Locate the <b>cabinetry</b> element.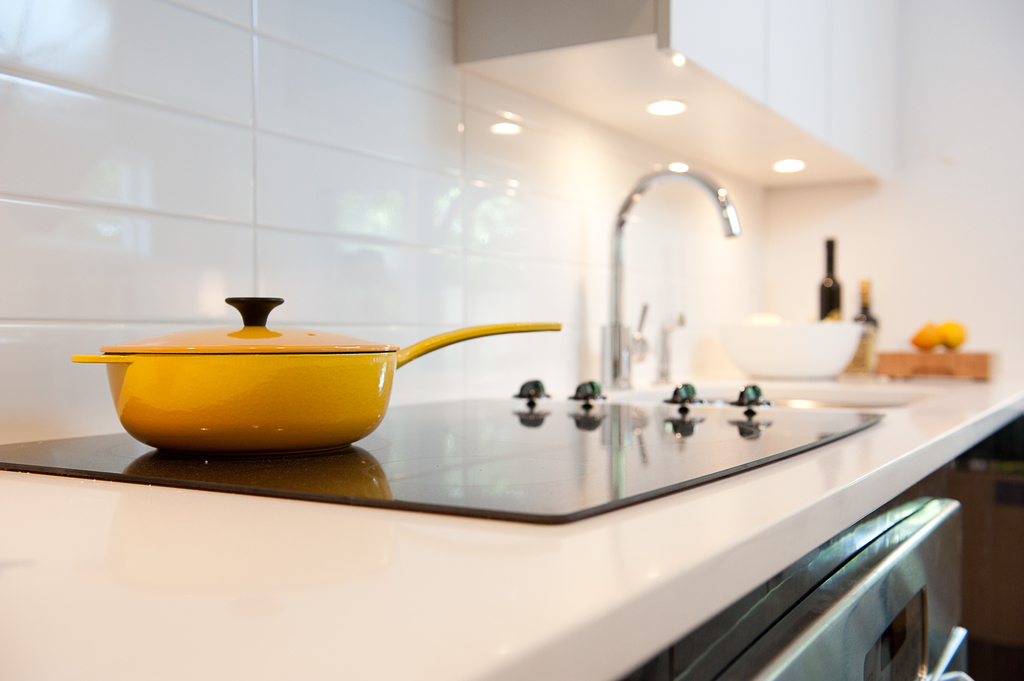
Element bbox: {"left": 69, "top": 129, "right": 1022, "bottom": 638}.
